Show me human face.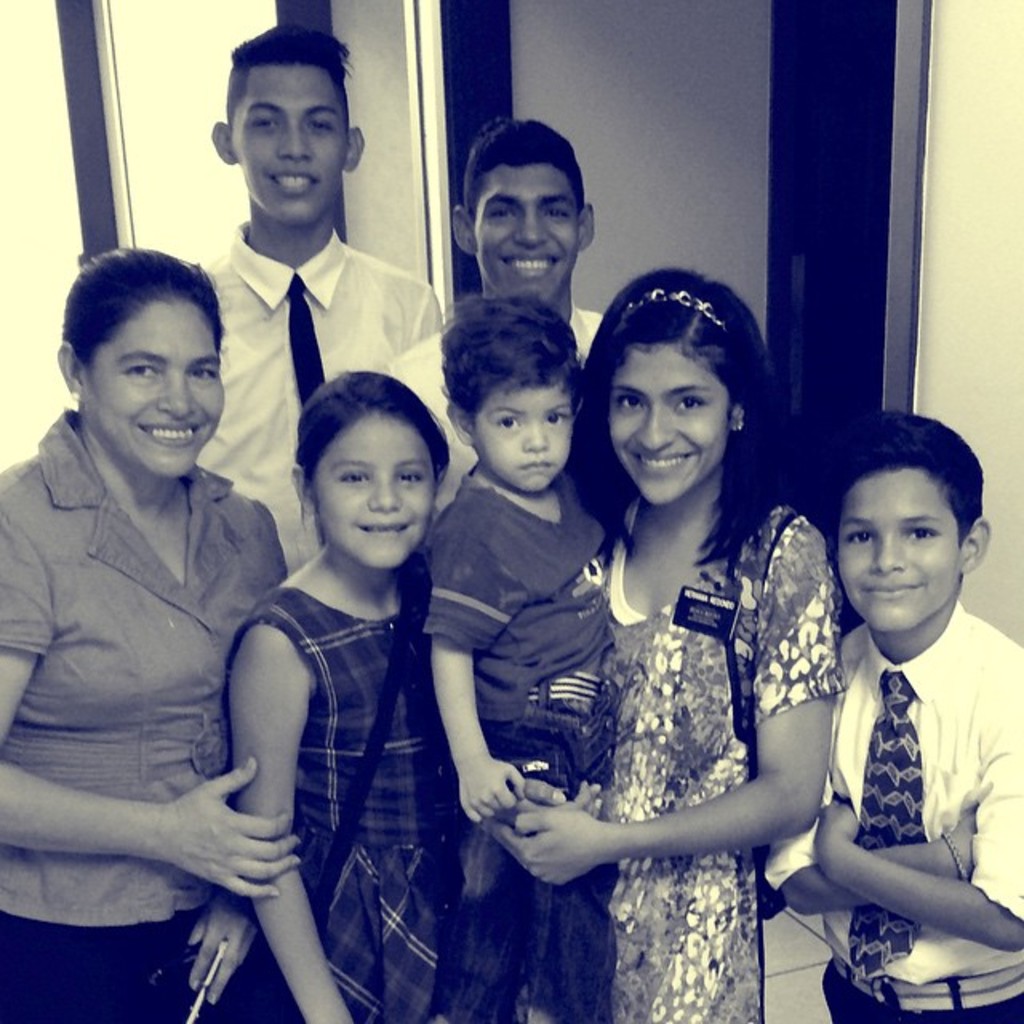
human face is here: detection(474, 384, 570, 496).
